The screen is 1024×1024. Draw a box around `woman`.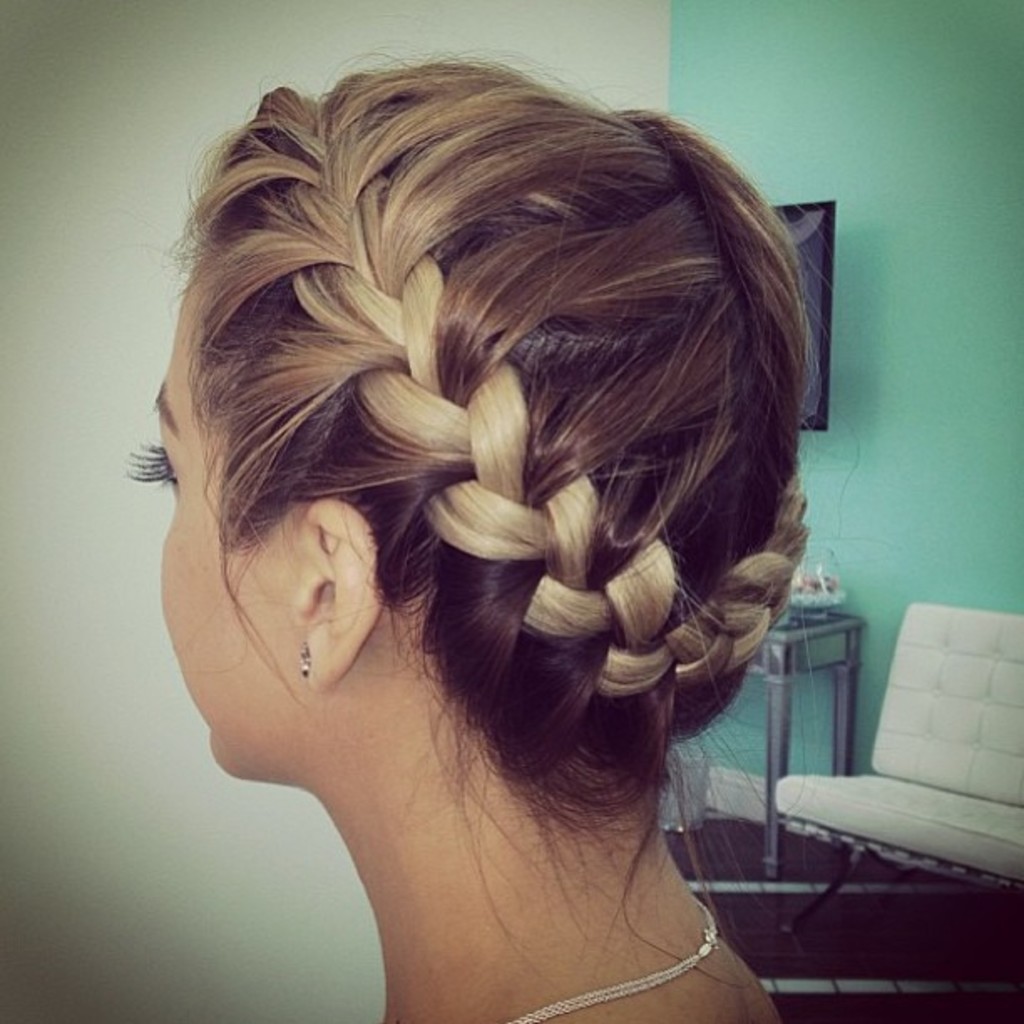
124,52,815,1022.
